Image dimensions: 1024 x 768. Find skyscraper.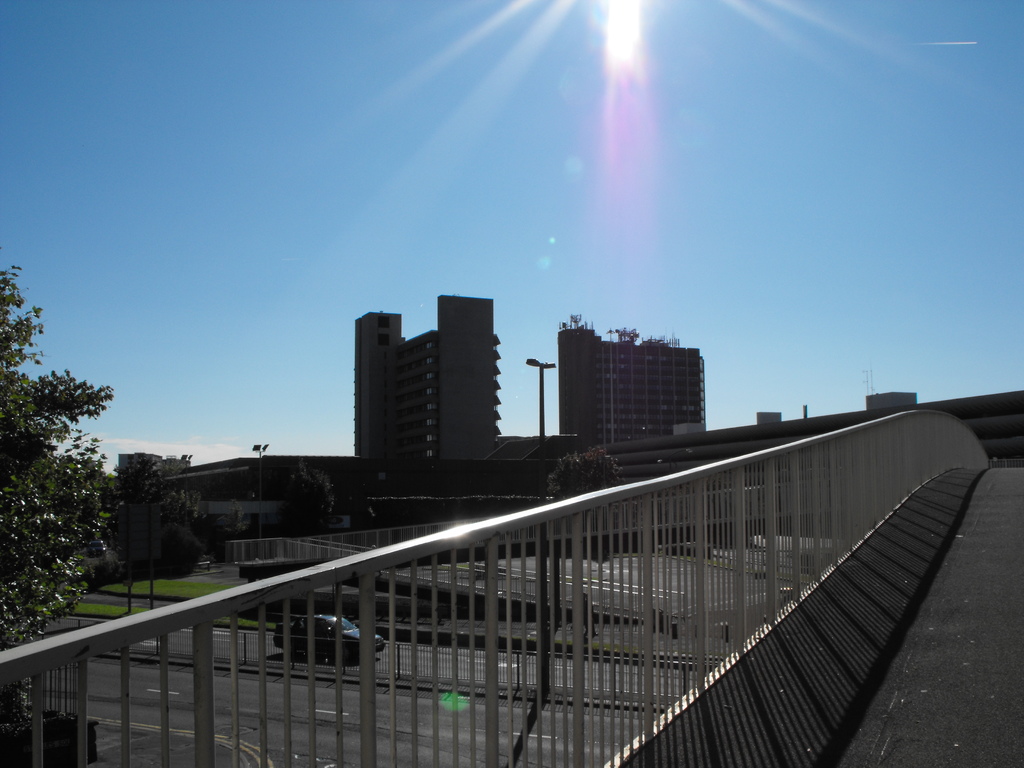
crop(348, 298, 497, 456).
